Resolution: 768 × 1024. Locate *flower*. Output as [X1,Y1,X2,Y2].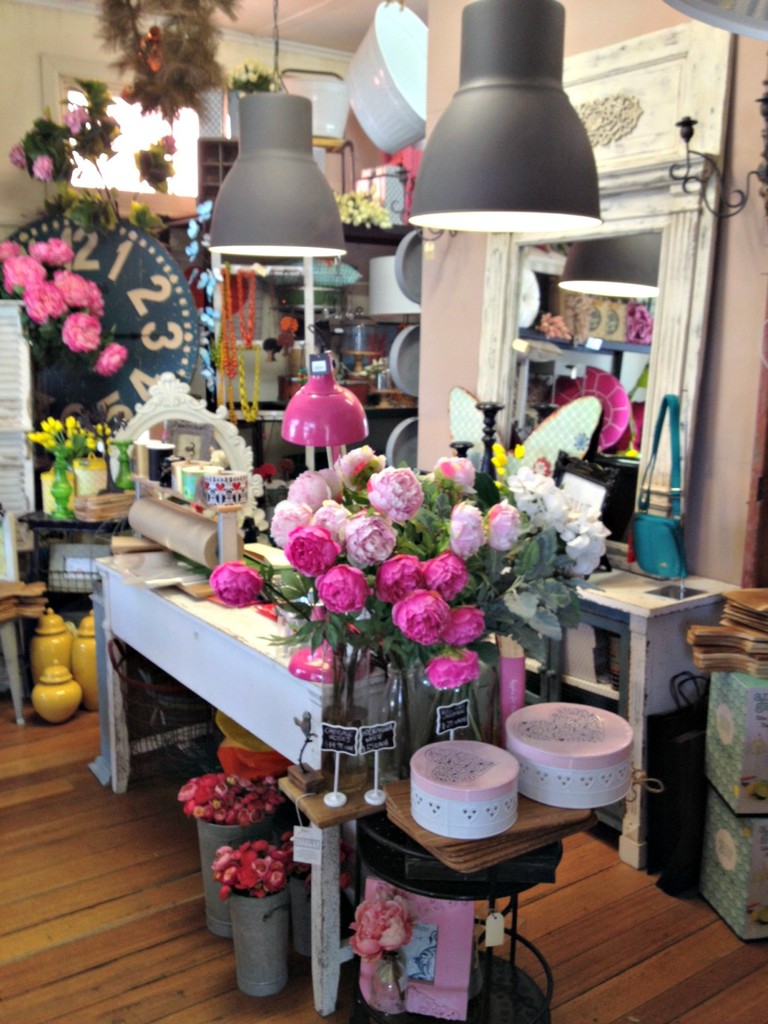
[300,556,369,636].
